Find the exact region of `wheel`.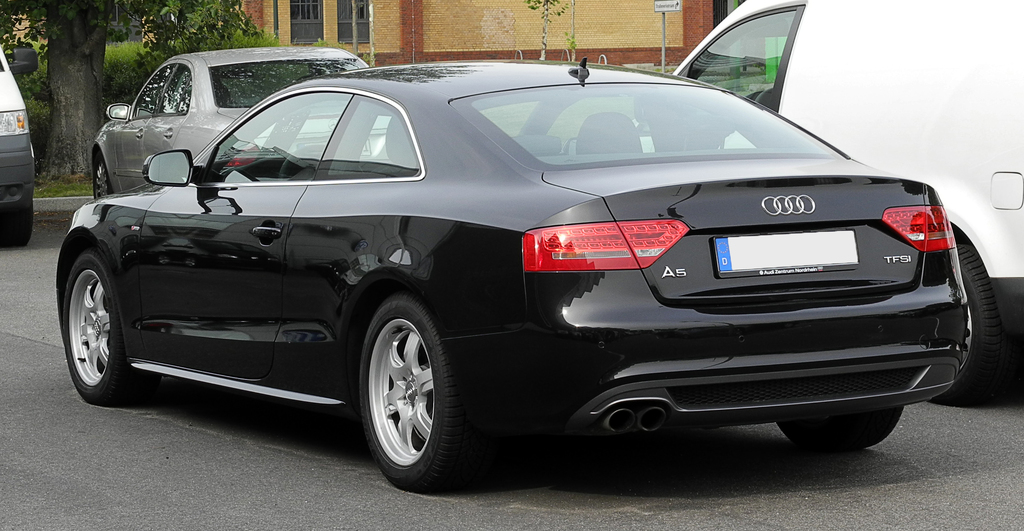
Exact region: pyautogui.locateOnScreen(94, 156, 113, 201).
